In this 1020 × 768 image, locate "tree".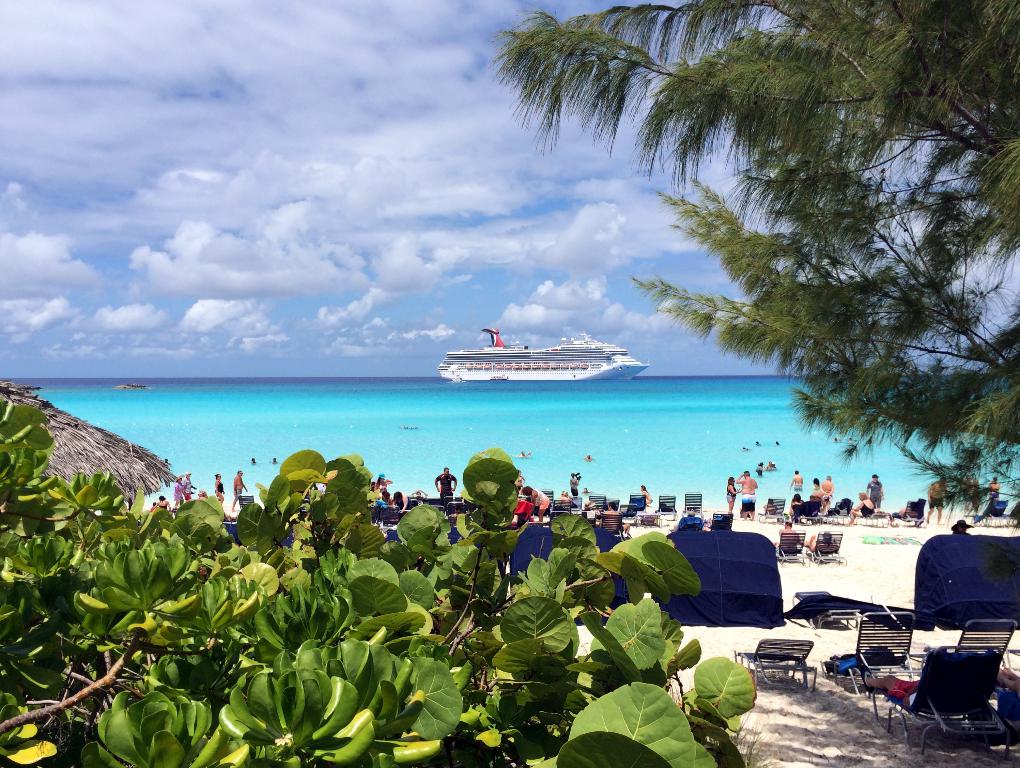
Bounding box: <bbox>0, 393, 757, 767</bbox>.
